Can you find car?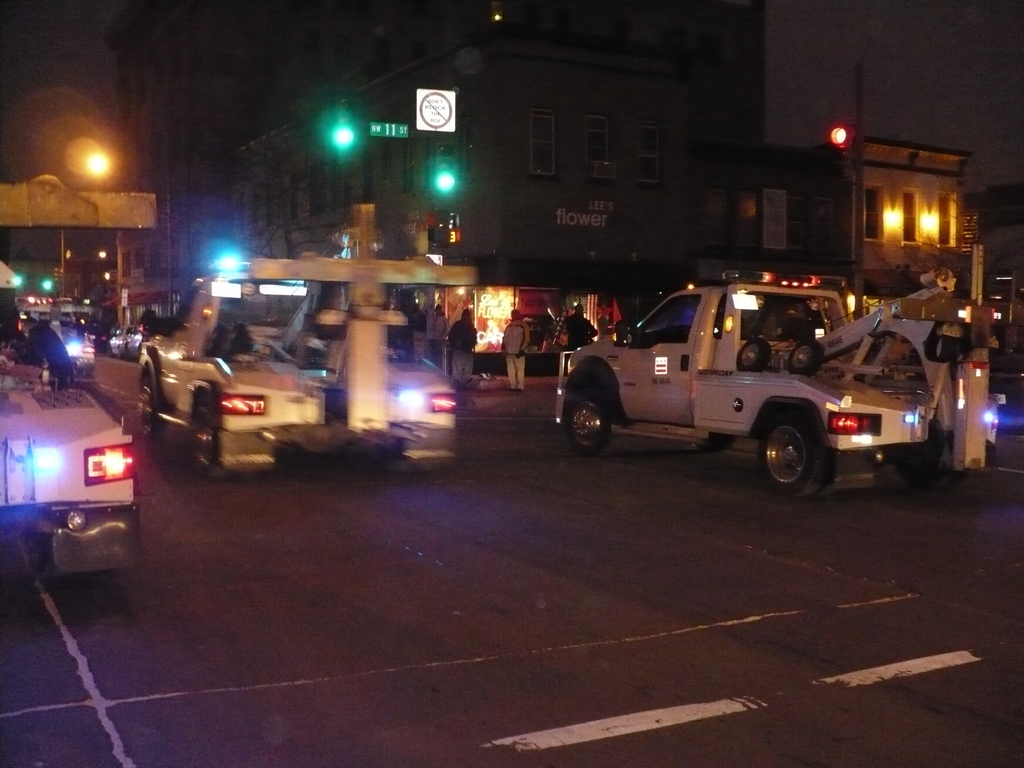
Yes, bounding box: l=138, t=266, r=460, b=474.
